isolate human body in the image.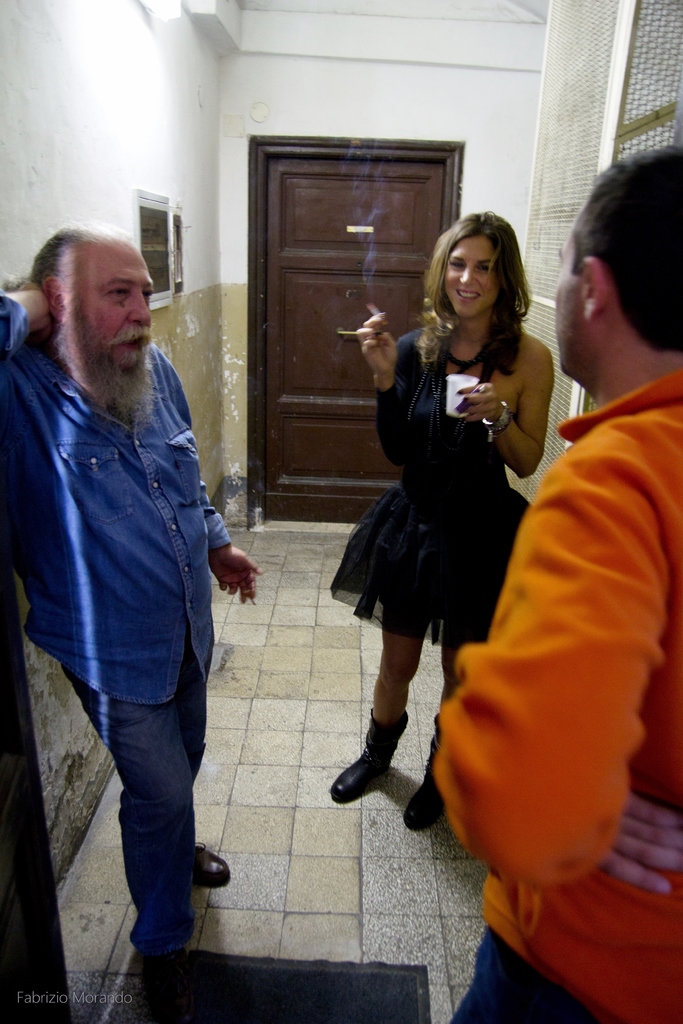
Isolated region: box(435, 148, 682, 1023).
